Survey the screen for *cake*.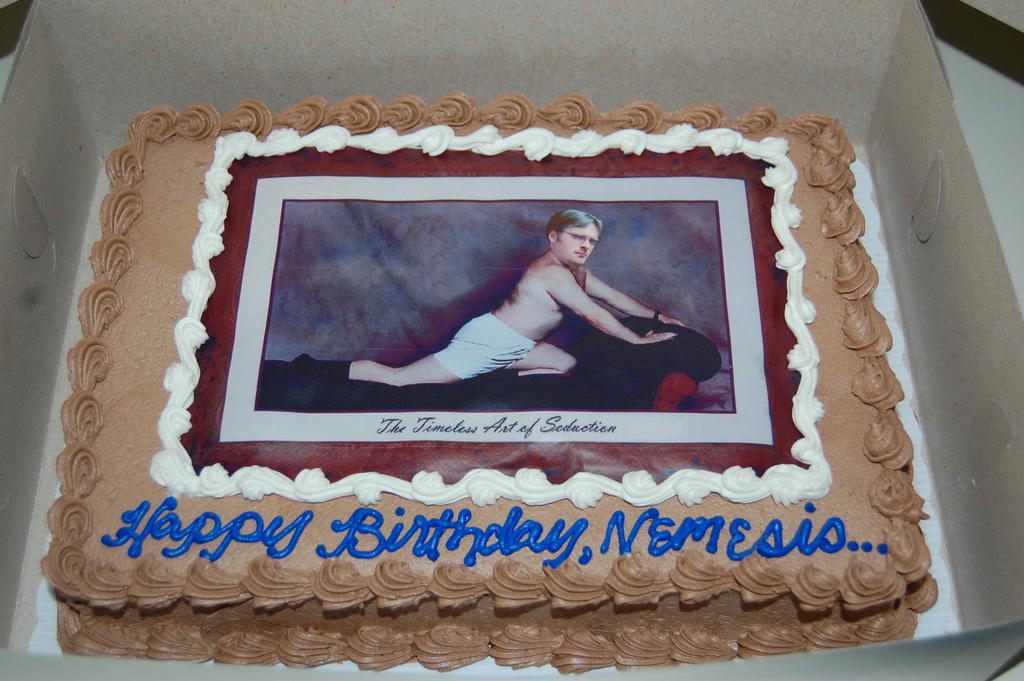
Survey found: [x1=38, y1=94, x2=932, y2=676].
